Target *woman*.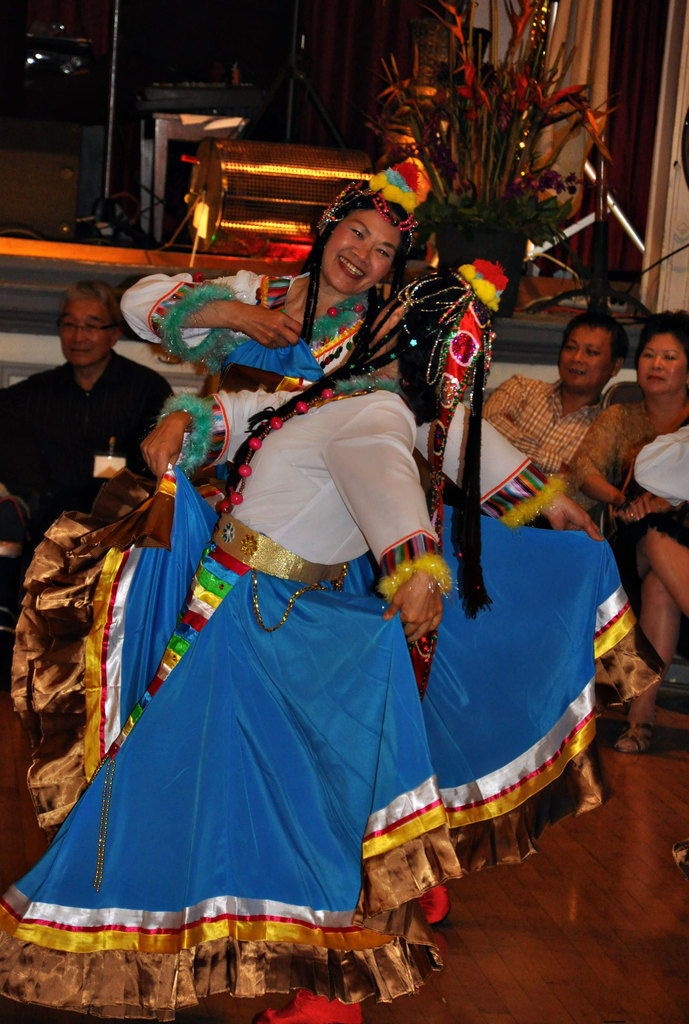
Target region: {"left": 569, "top": 312, "right": 688, "bottom": 765}.
